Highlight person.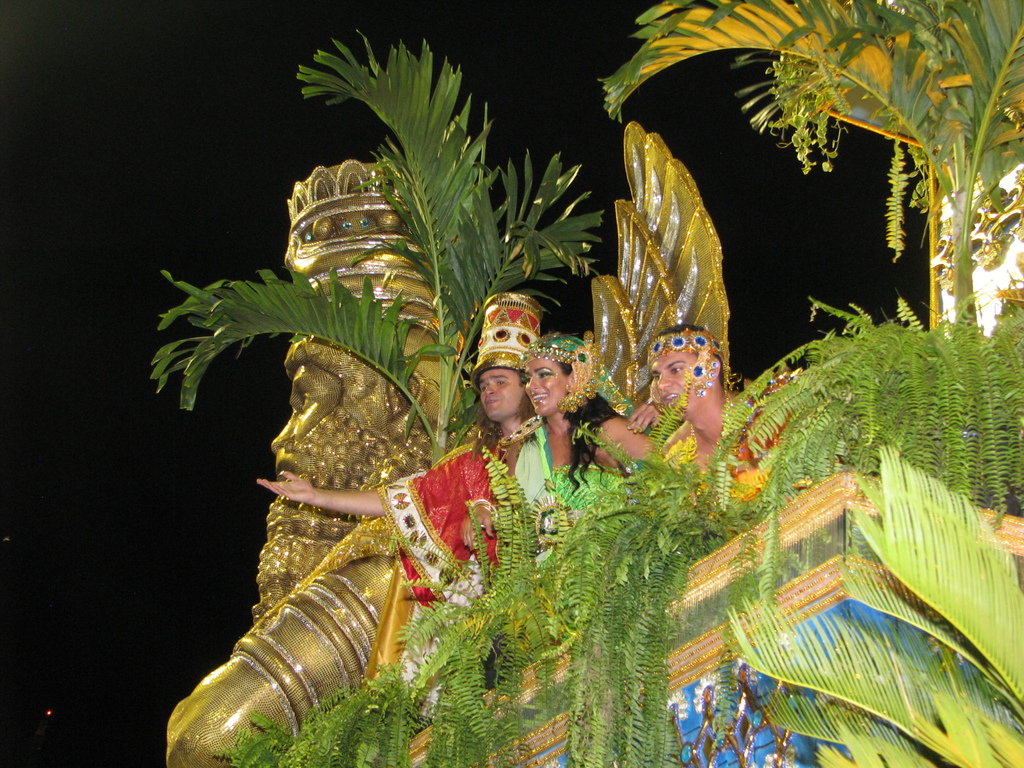
Highlighted region: box(625, 303, 742, 494).
